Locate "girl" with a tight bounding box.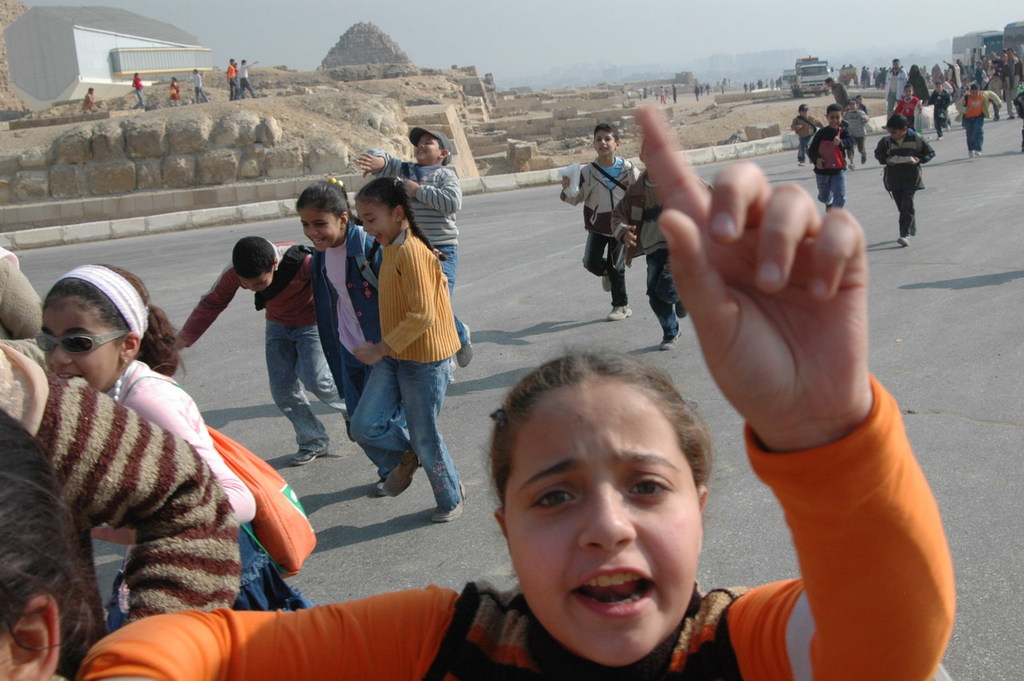
box=[348, 177, 466, 520].
